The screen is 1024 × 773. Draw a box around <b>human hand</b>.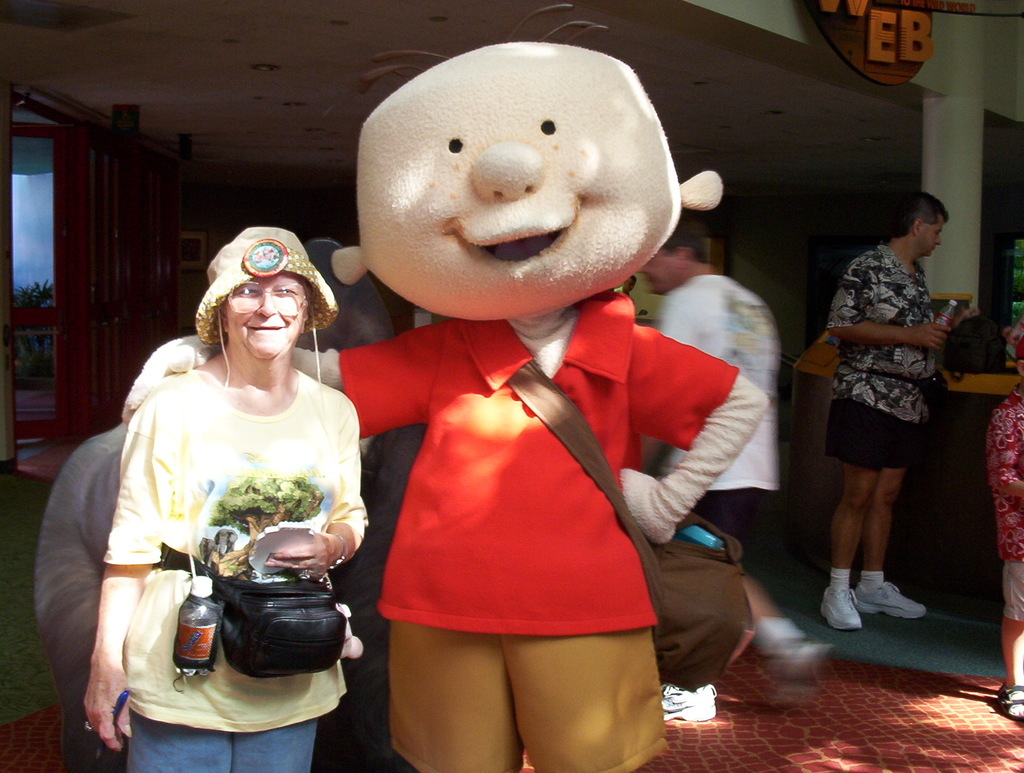
box(908, 321, 950, 350).
